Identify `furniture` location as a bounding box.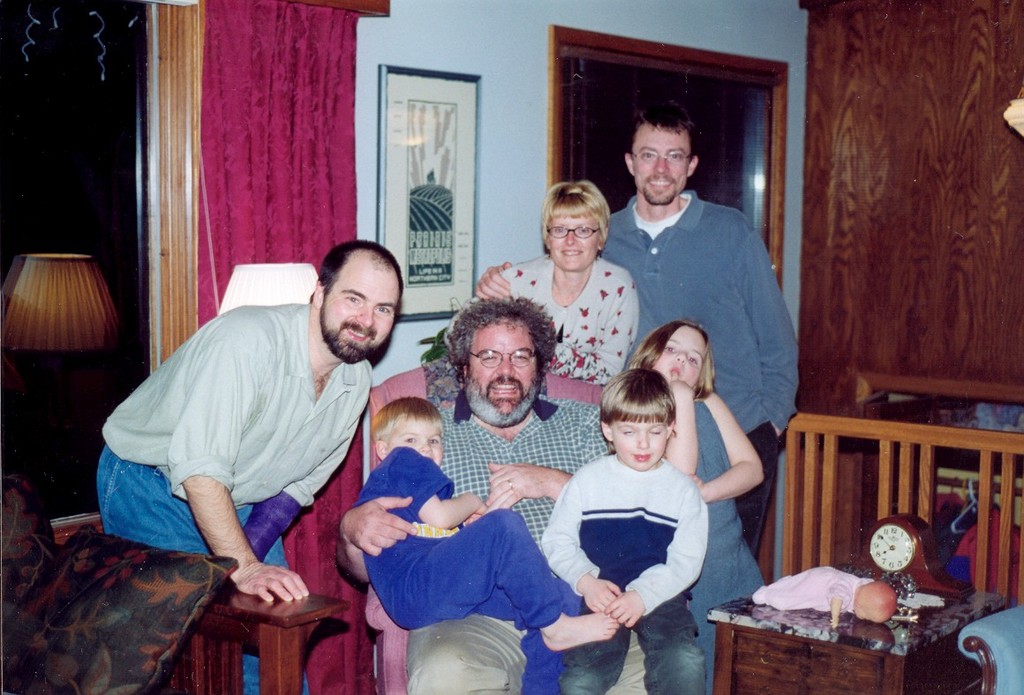
0,470,350,694.
